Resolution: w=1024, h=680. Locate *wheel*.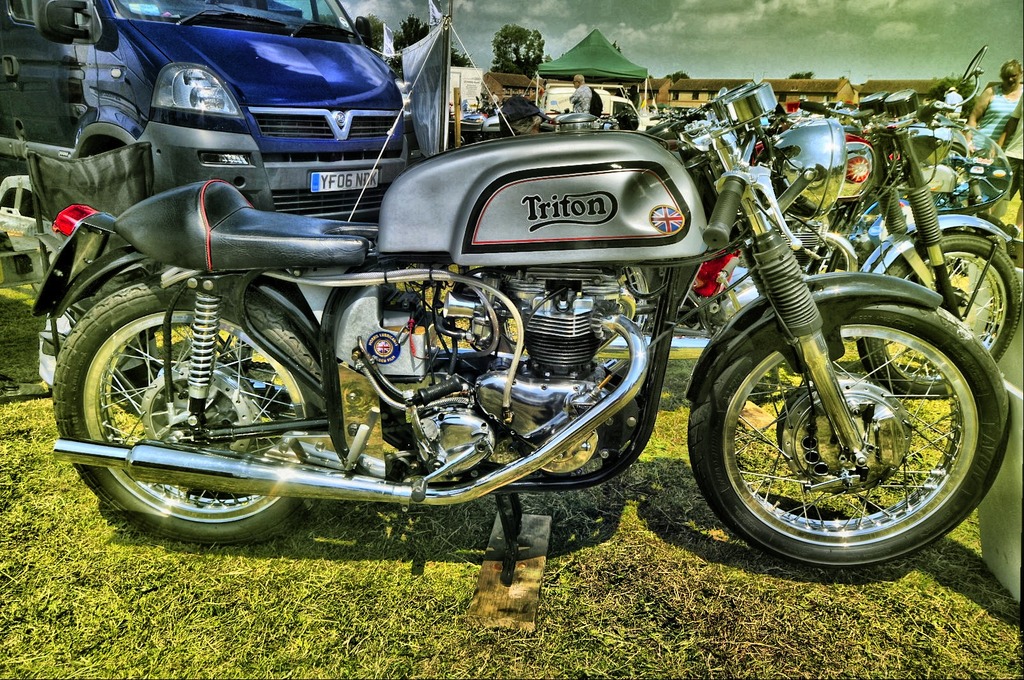
crop(44, 277, 339, 542).
